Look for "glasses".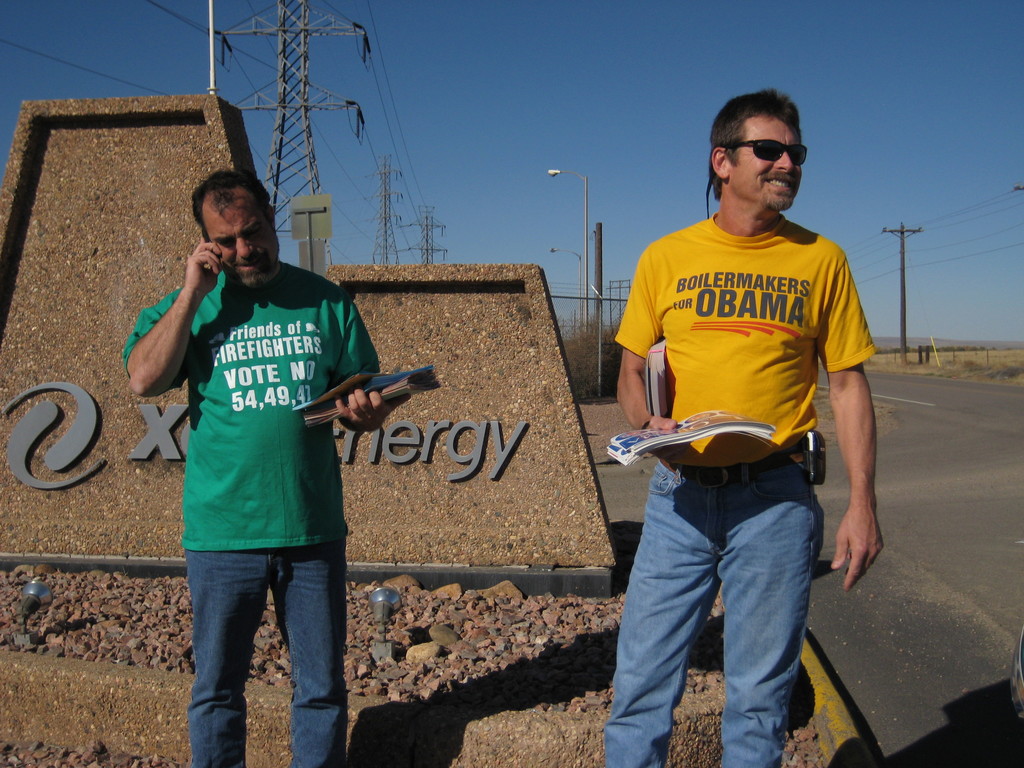
Found: <box>705,129,820,180</box>.
